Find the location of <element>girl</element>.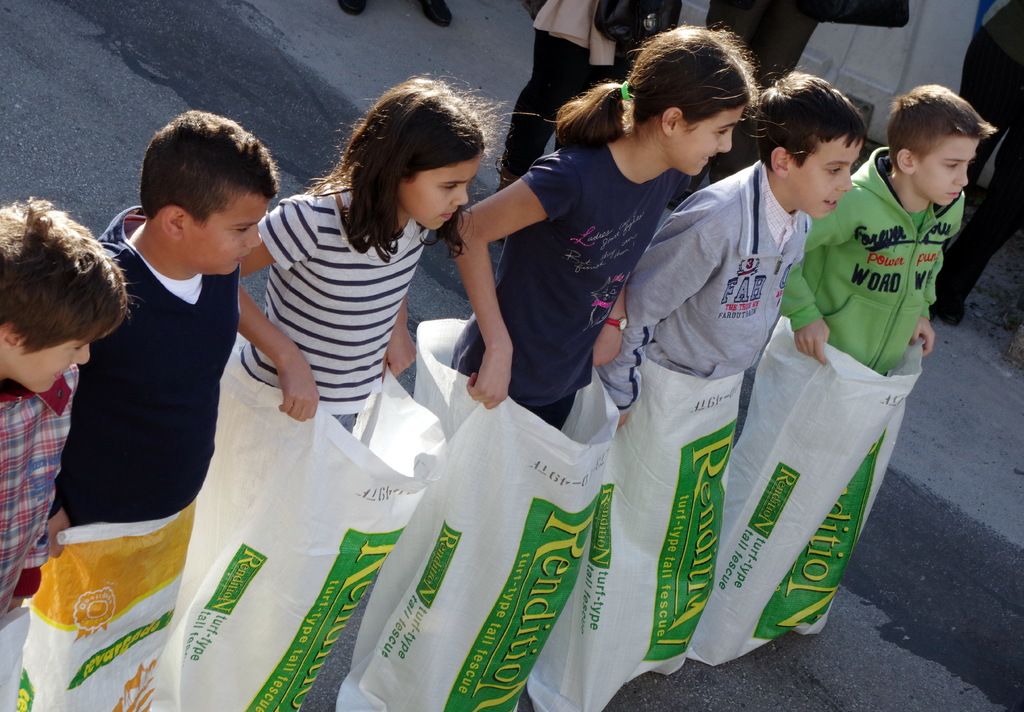
Location: [left=450, top=23, right=758, bottom=428].
